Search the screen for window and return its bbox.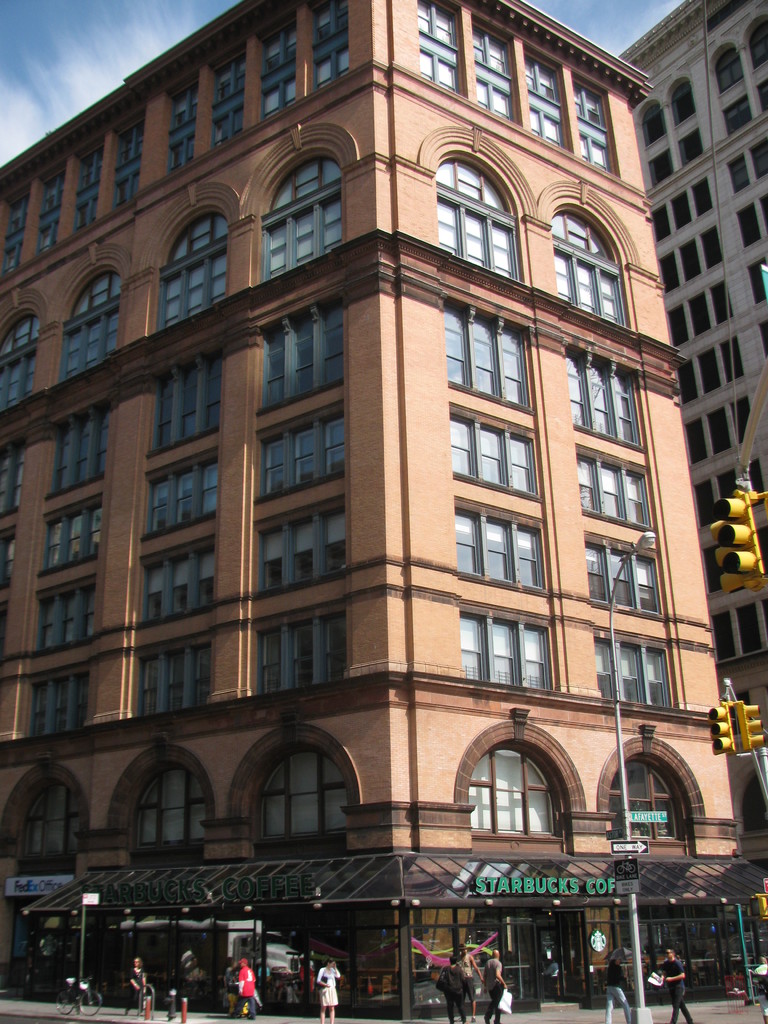
Found: l=666, t=268, r=742, b=408.
